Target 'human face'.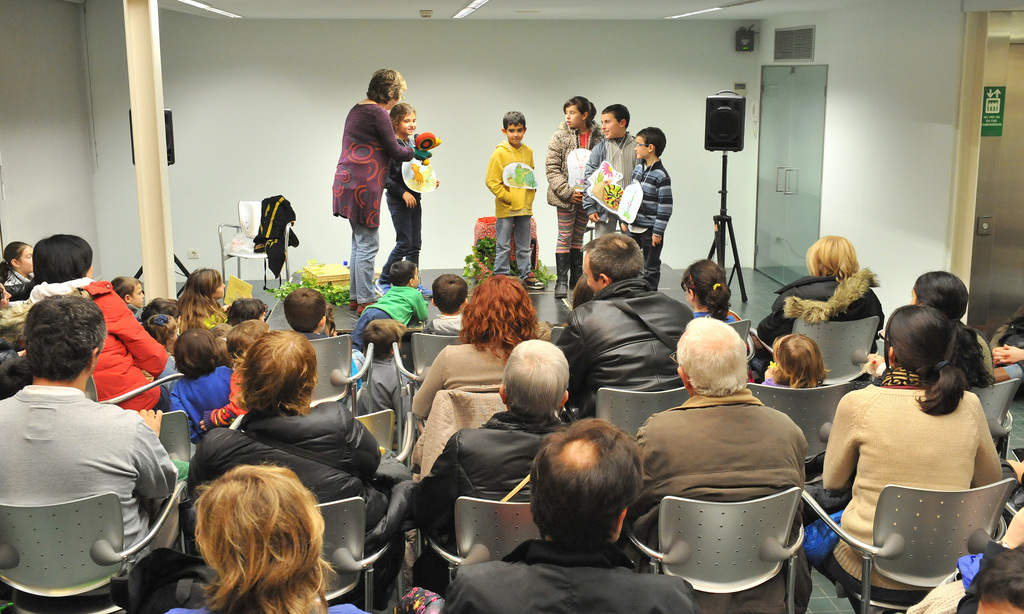
Target region: (564, 103, 582, 127).
